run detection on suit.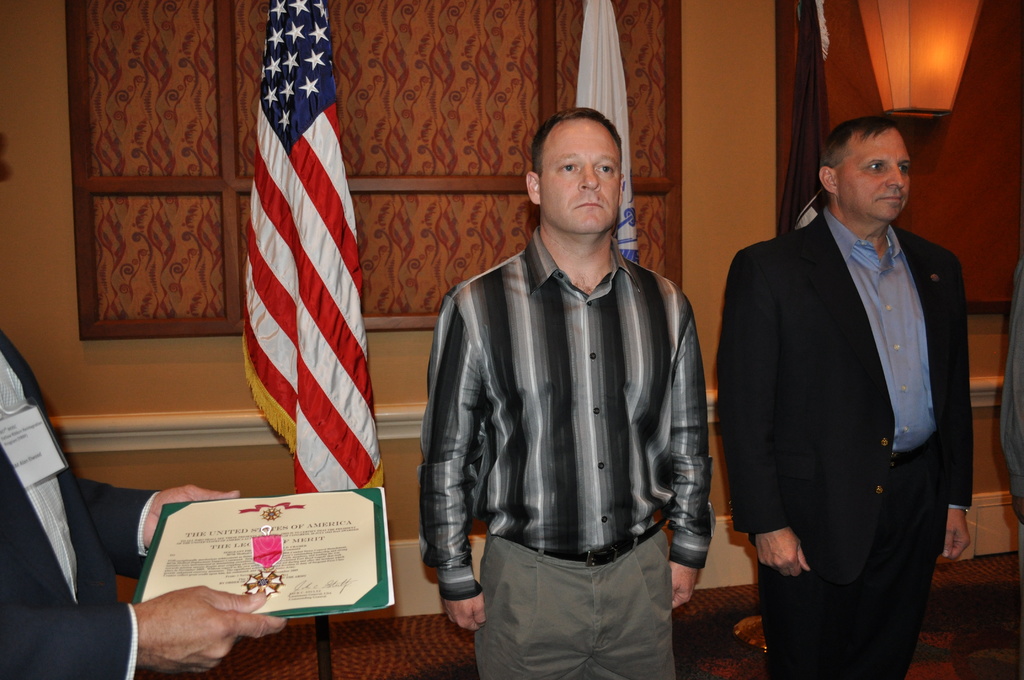
Result: [738,99,986,679].
